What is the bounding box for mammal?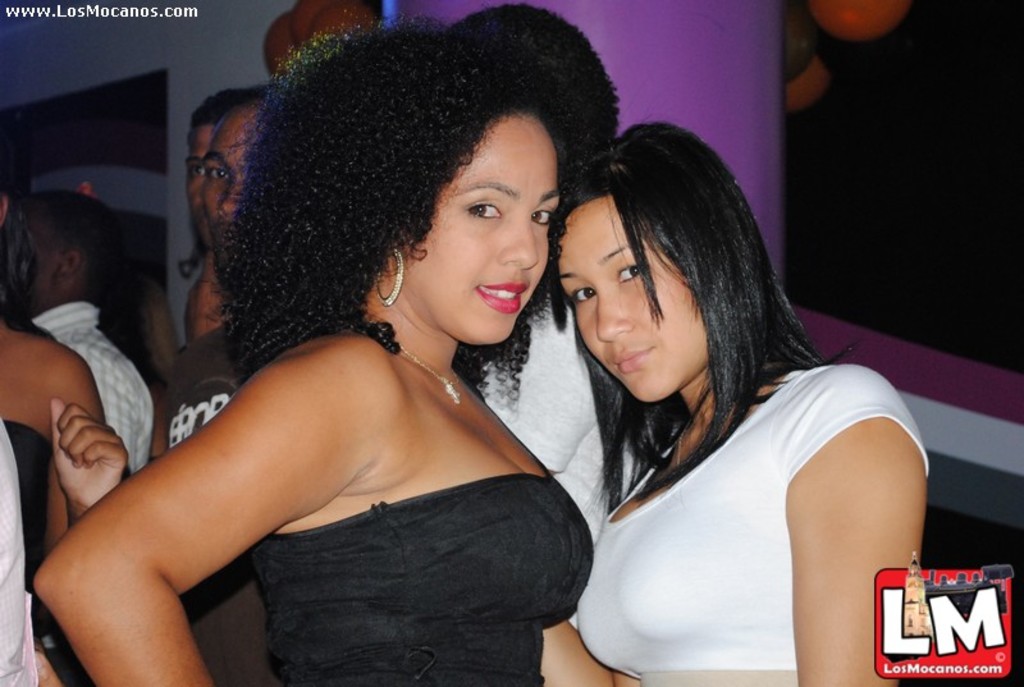
<region>0, 421, 58, 686</region>.
